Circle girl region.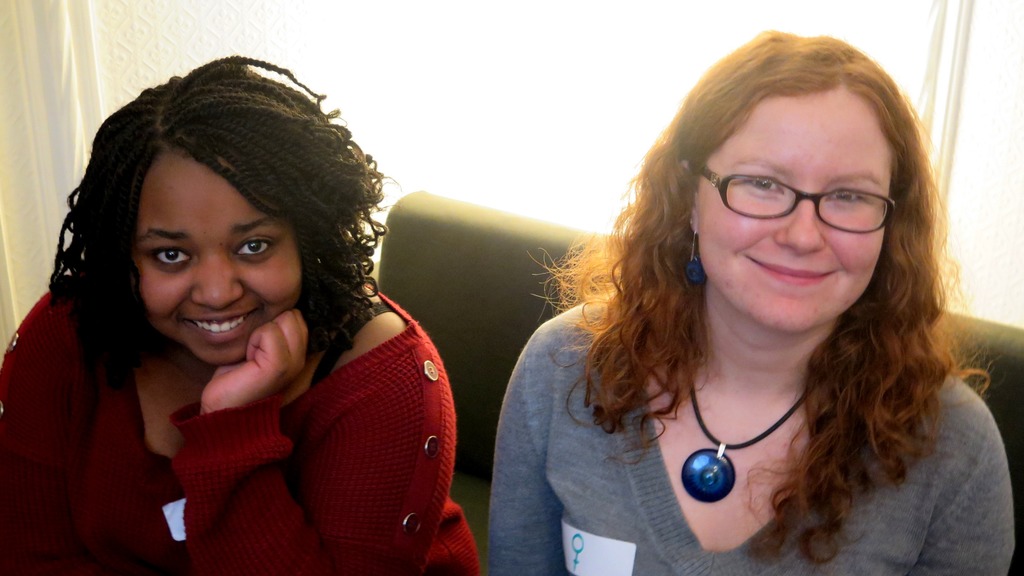
Region: <bbox>488, 22, 1022, 575</bbox>.
